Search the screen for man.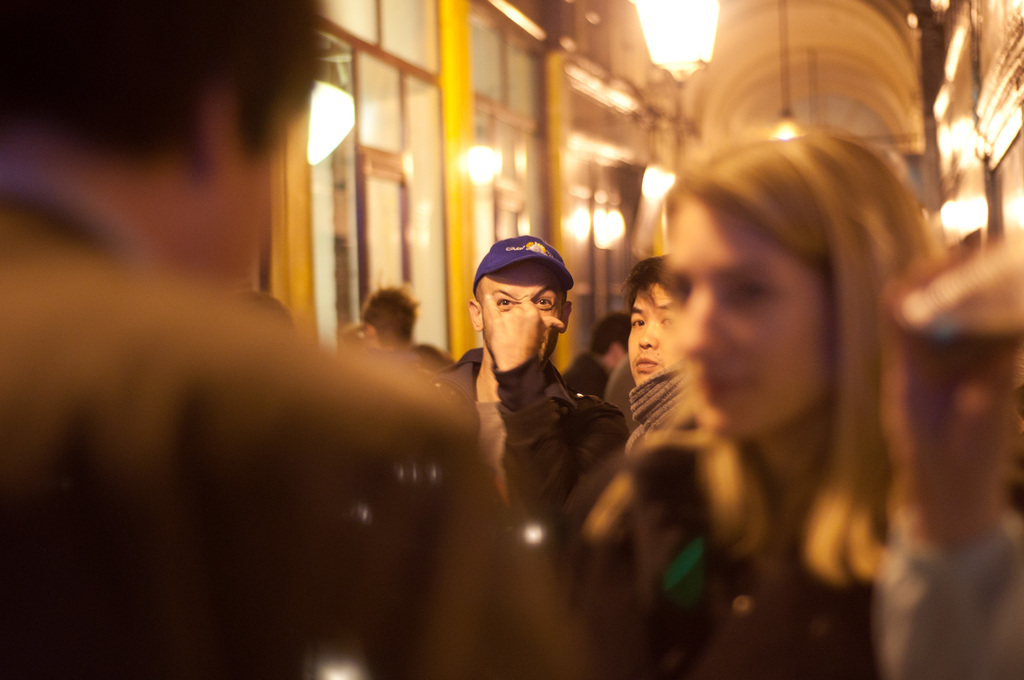
Found at (340, 283, 419, 349).
